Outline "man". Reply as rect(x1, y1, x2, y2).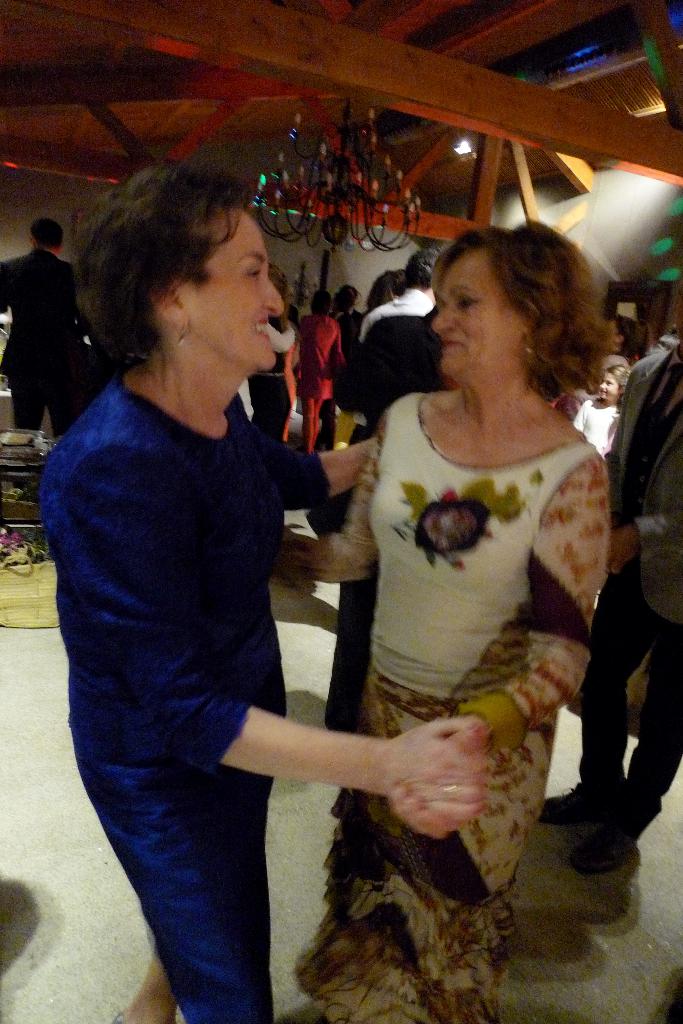
rect(358, 249, 444, 338).
